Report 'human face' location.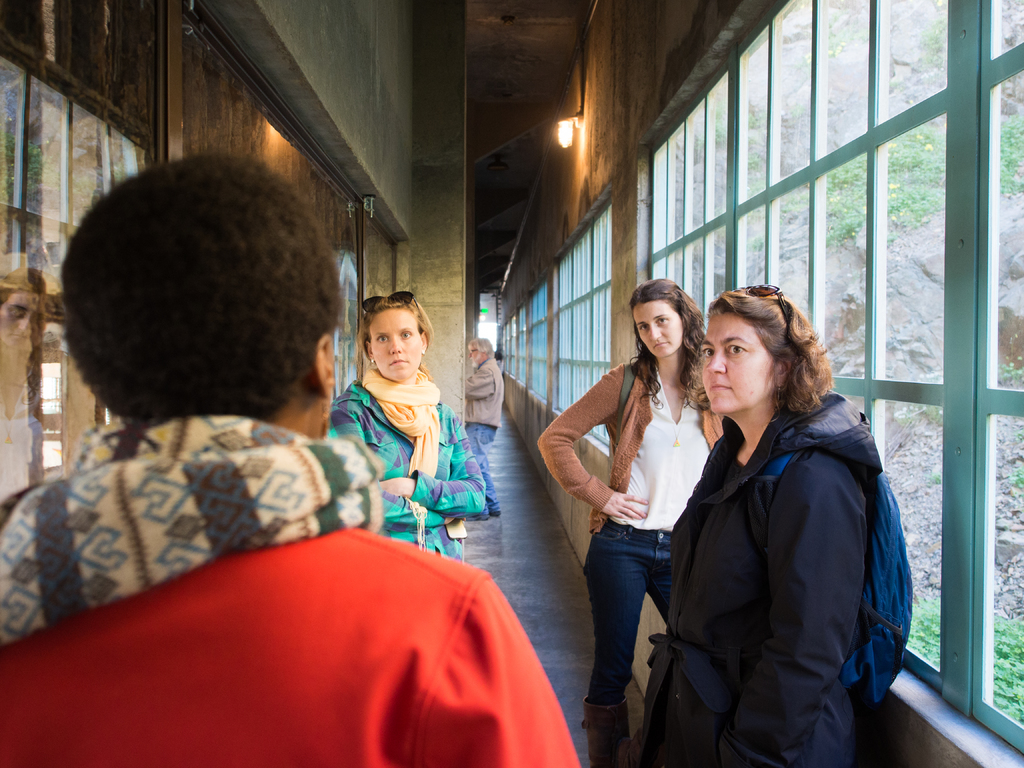
Report: [x1=373, y1=304, x2=422, y2=383].
